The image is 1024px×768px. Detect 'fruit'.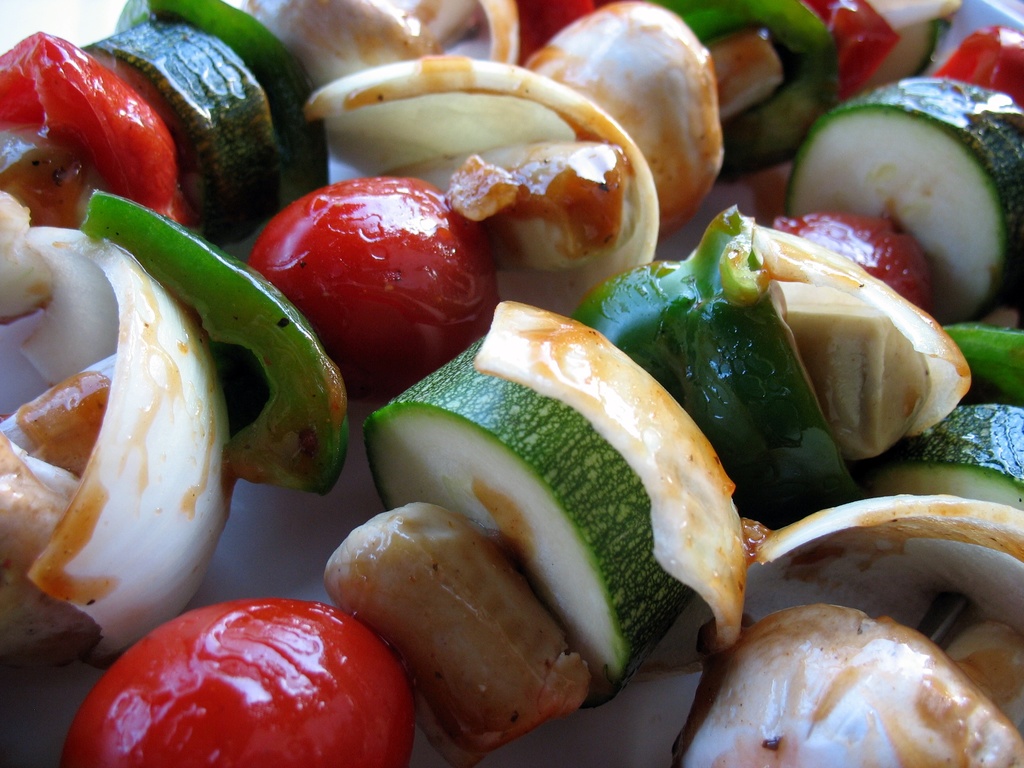
Detection: 73 601 418 767.
